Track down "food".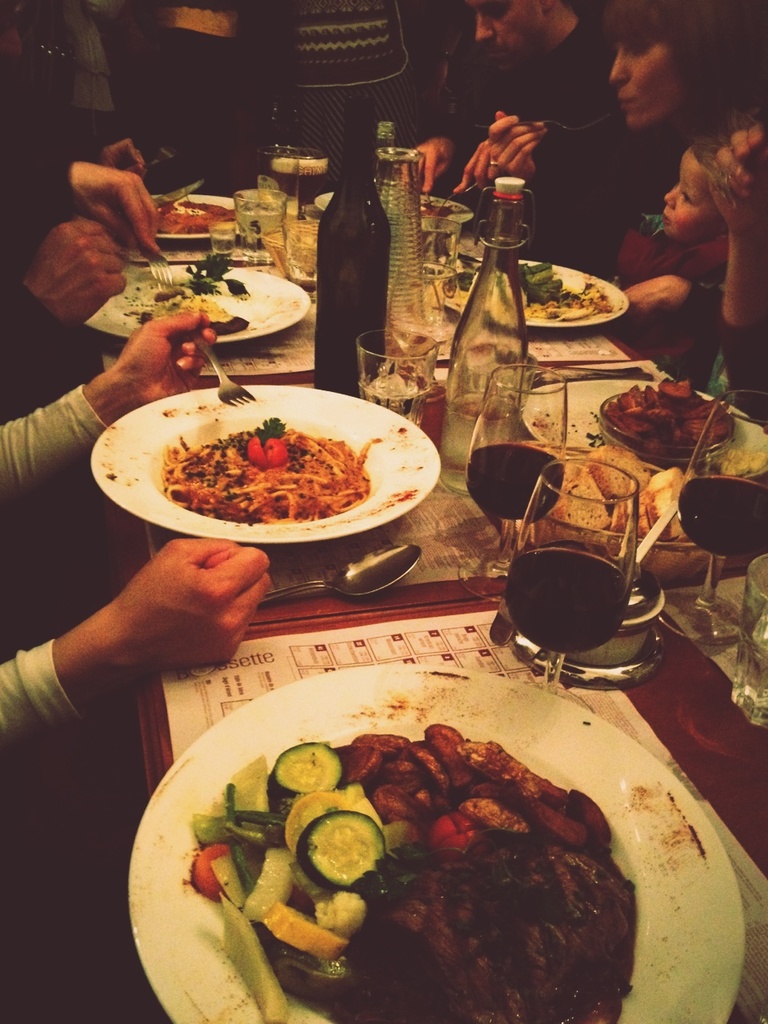
Tracked to [left=549, top=461, right=612, bottom=542].
